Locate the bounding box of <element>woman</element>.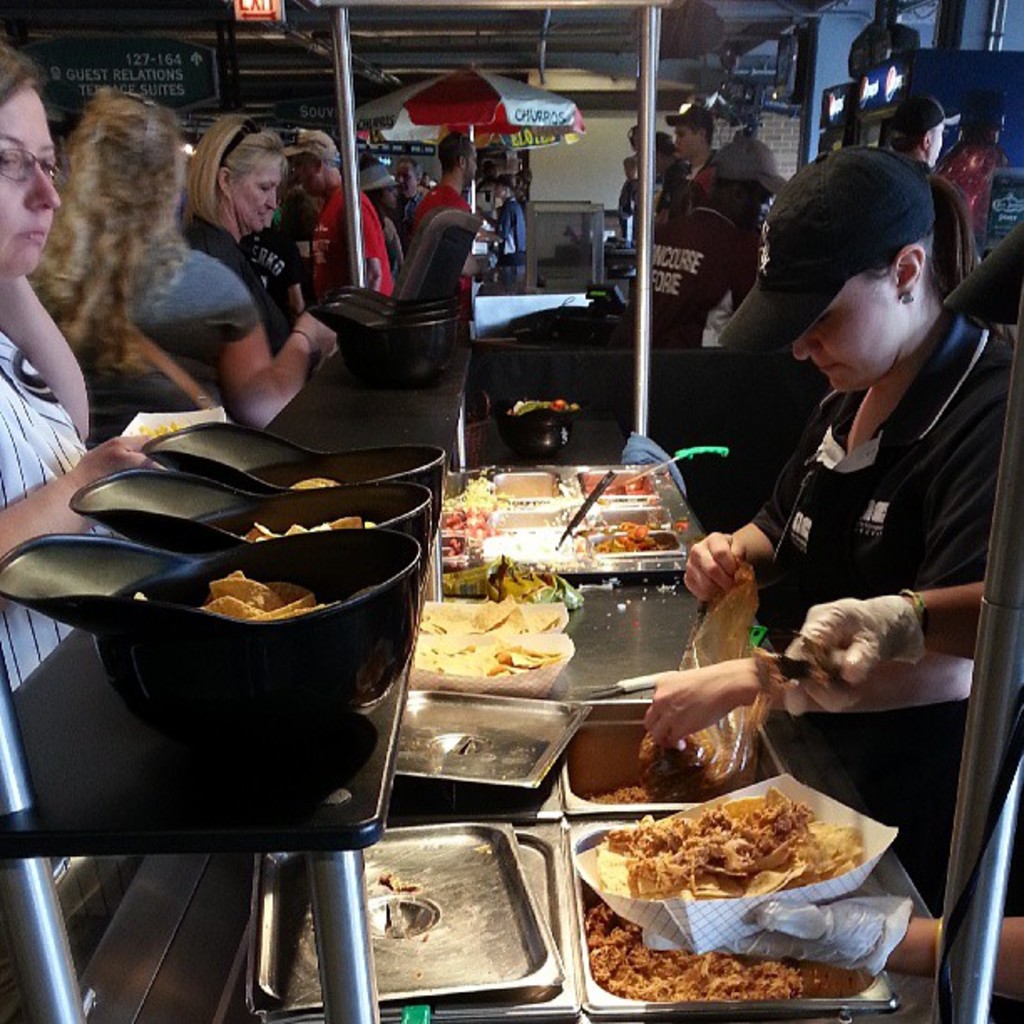
Bounding box: x1=0, y1=33, x2=167, y2=696.
